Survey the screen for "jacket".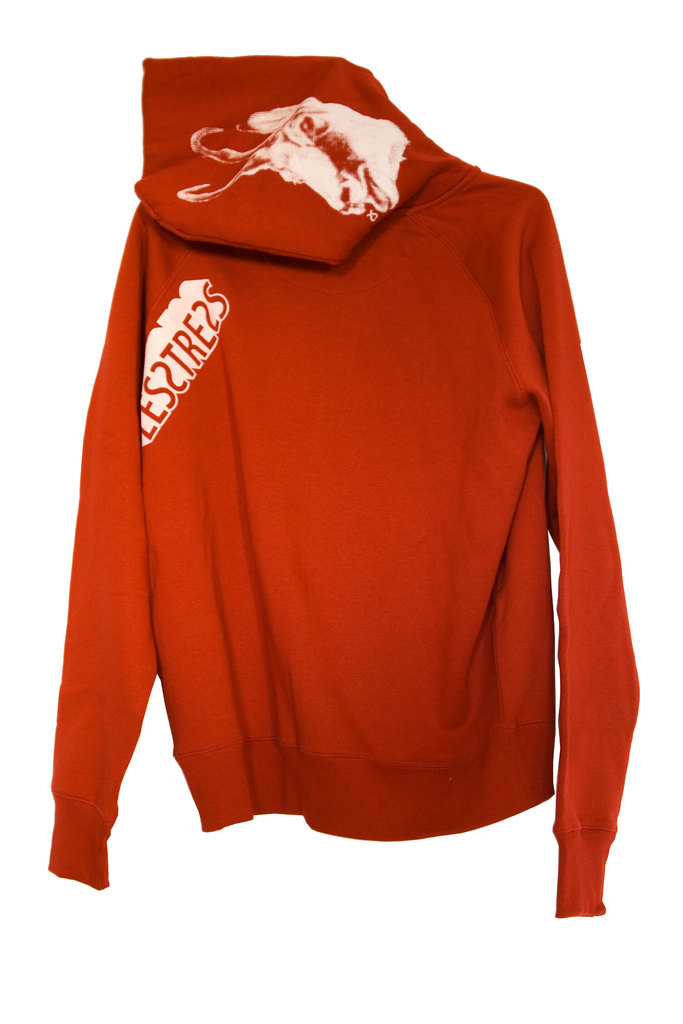
Survey found: bbox(32, 49, 648, 930).
